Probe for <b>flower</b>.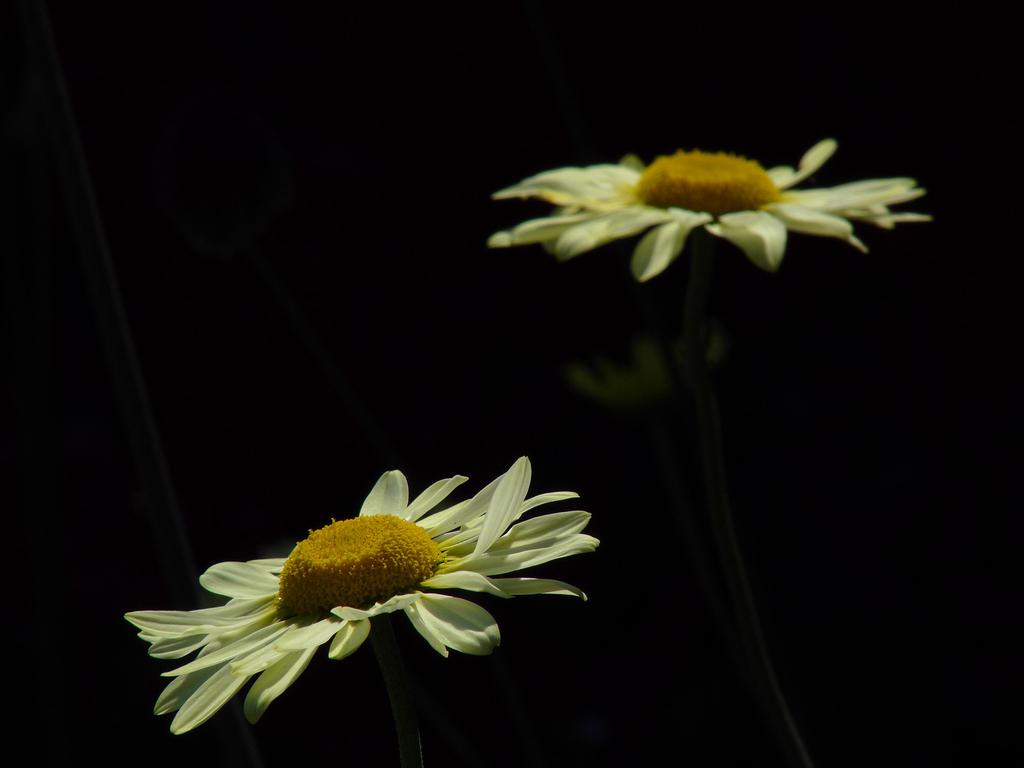
Probe result: locate(127, 449, 596, 716).
